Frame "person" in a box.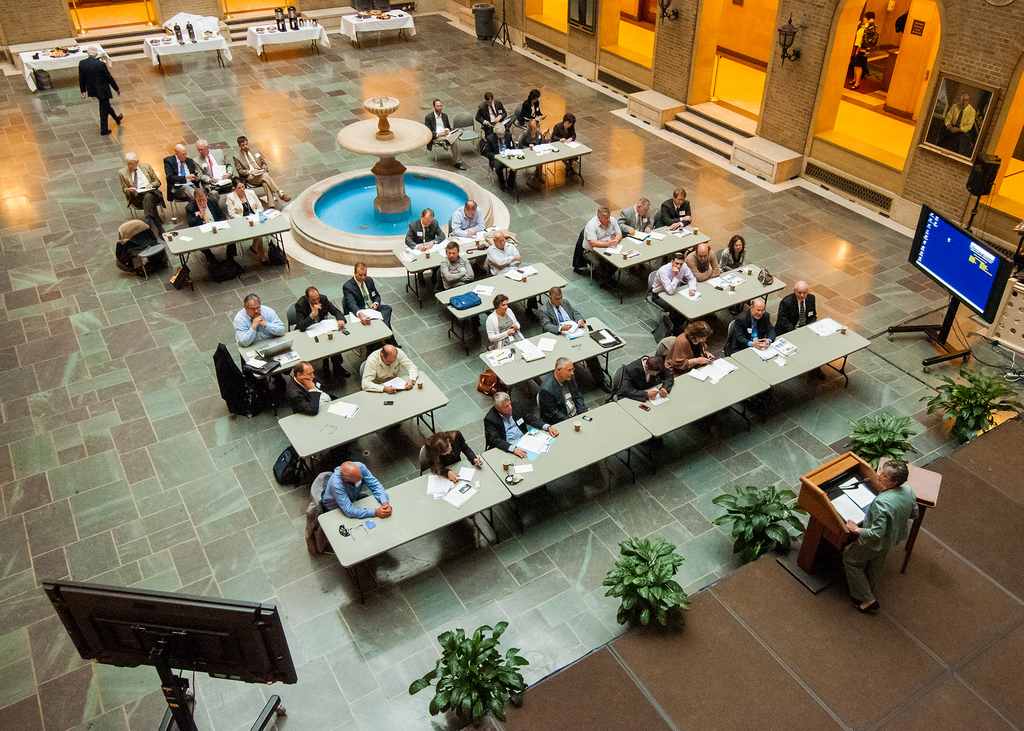
(543, 358, 586, 417).
